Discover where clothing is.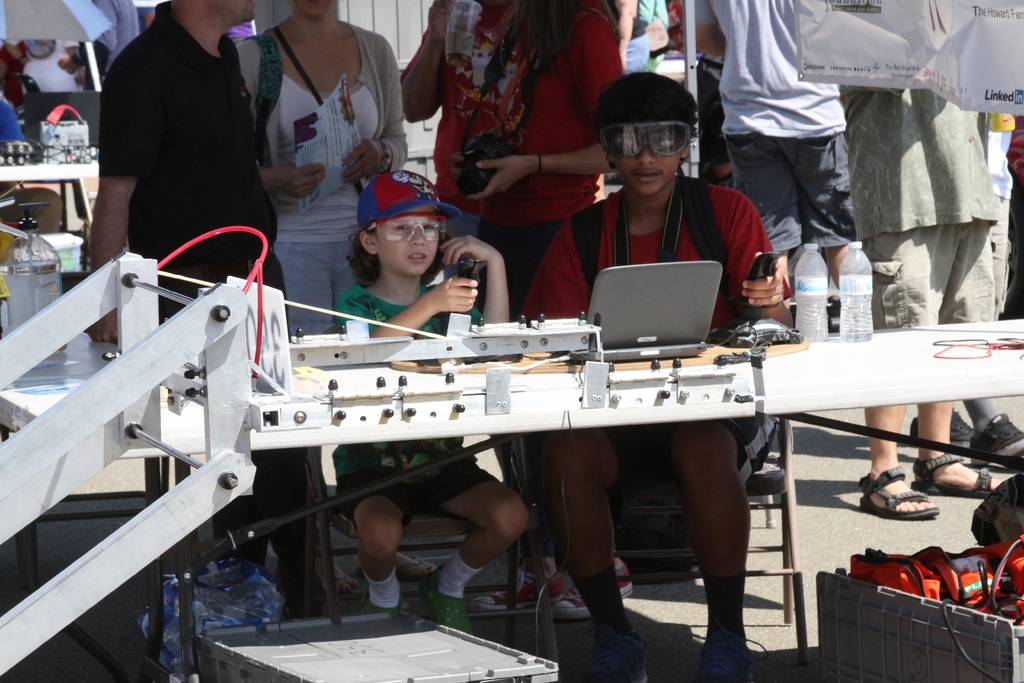
Discovered at crop(517, 170, 769, 461).
